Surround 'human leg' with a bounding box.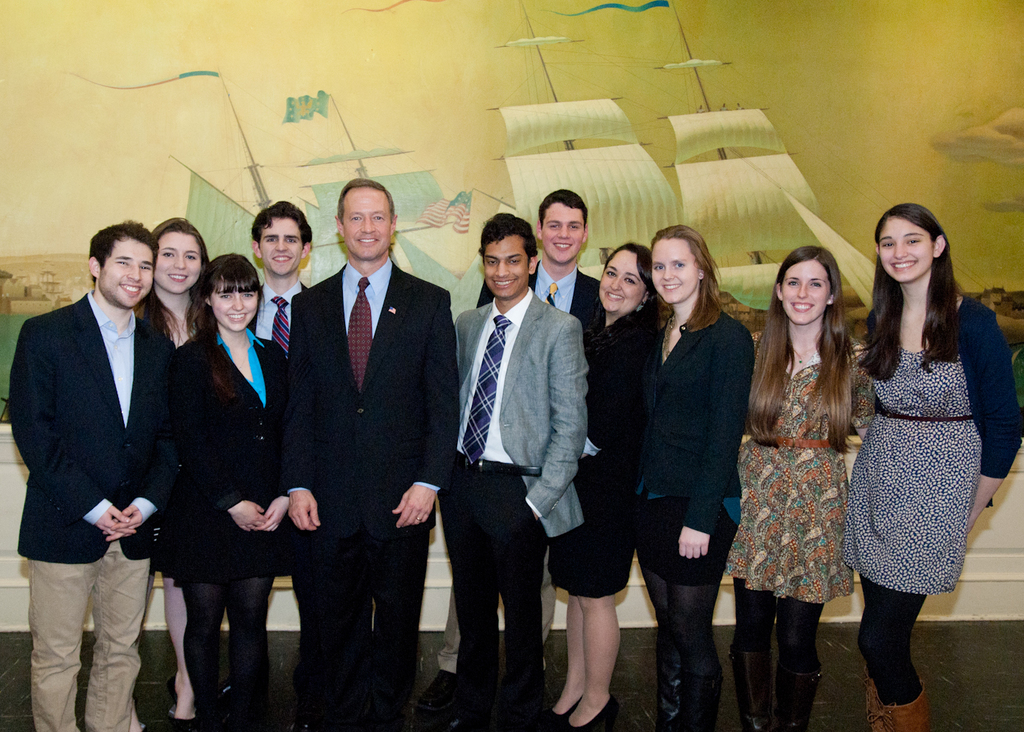
(left=640, top=579, right=682, bottom=729).
